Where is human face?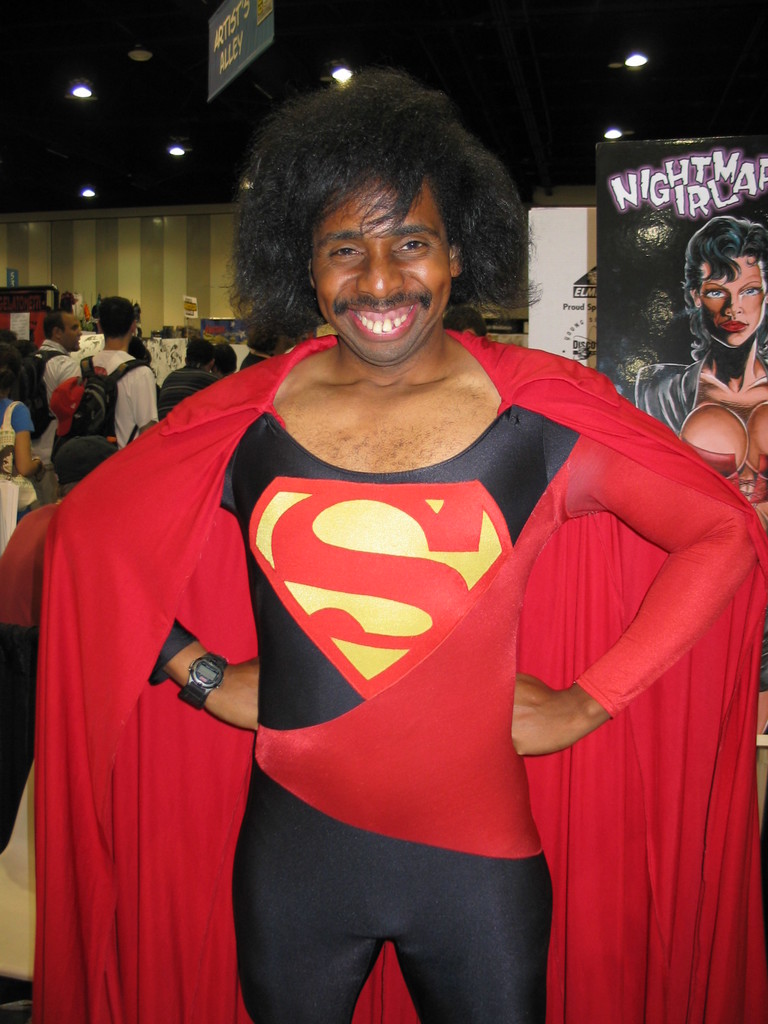
(left=312, top=185, right=449, bottom=371).
